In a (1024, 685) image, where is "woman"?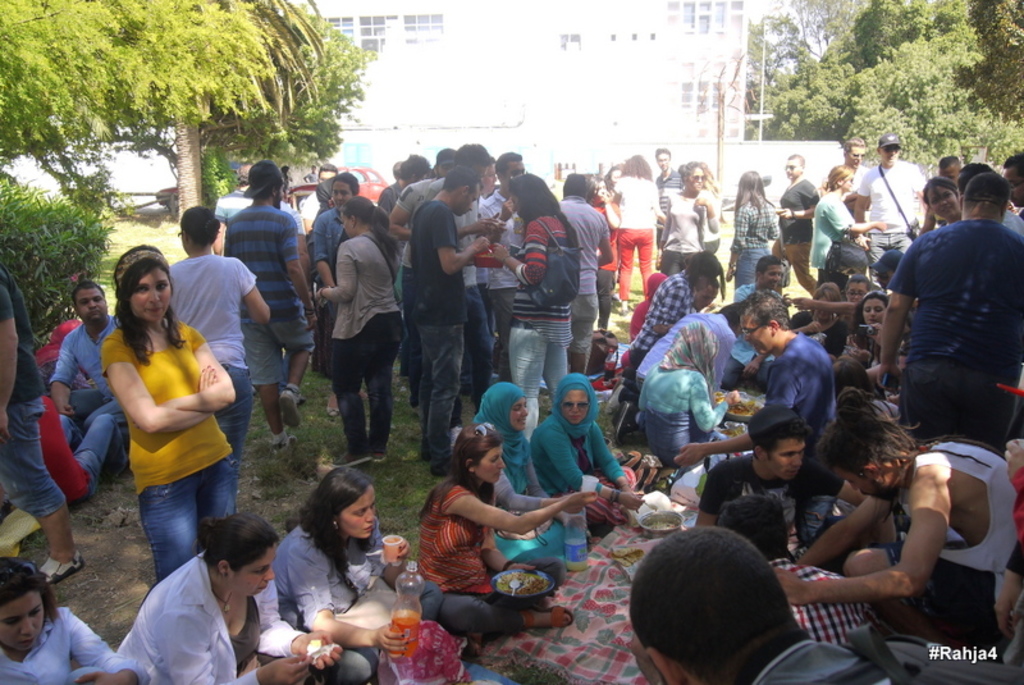
pyautogui.locateOnScreen(274, 465, 436, 679).
